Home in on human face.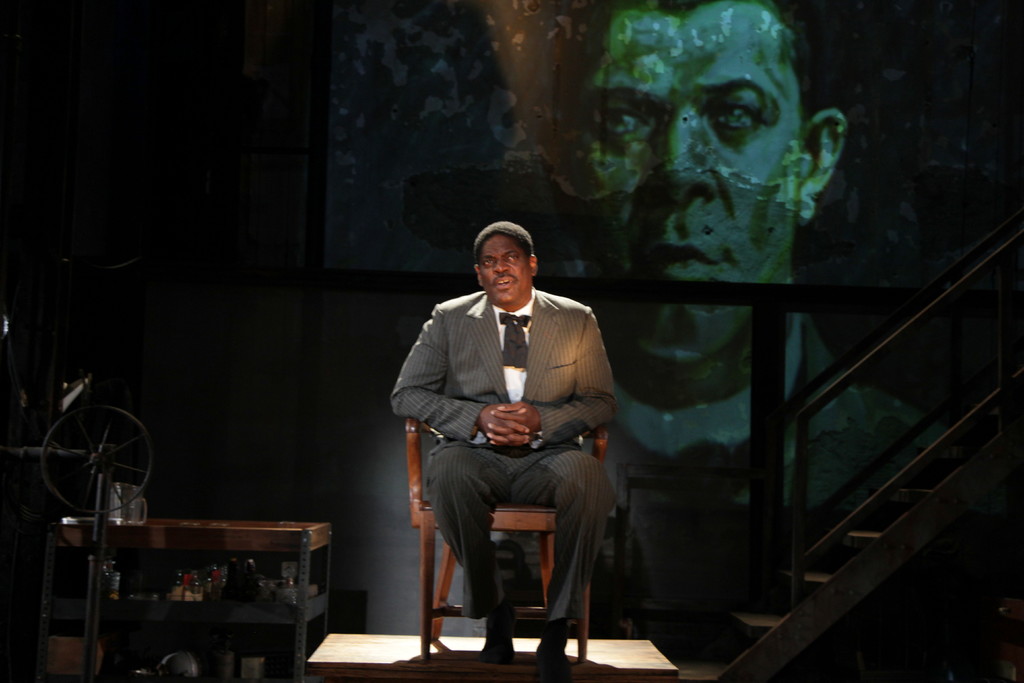
Homed in at 479, 239, 527, 305.
